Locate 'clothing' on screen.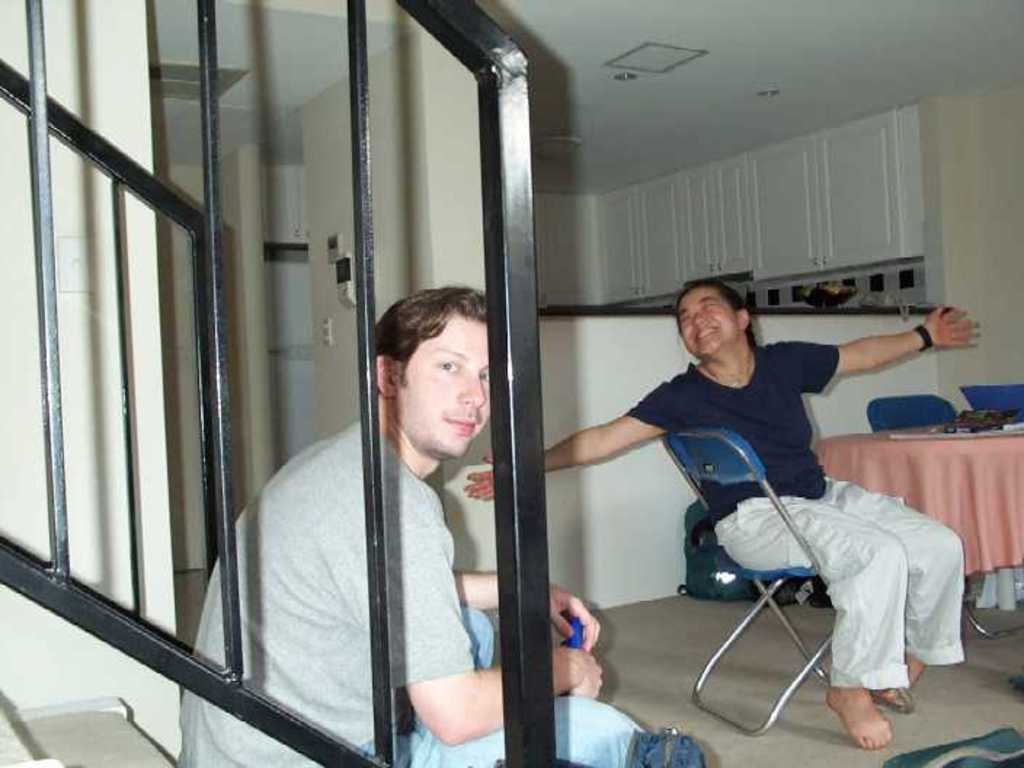
On screen at 172/420/650/767.
